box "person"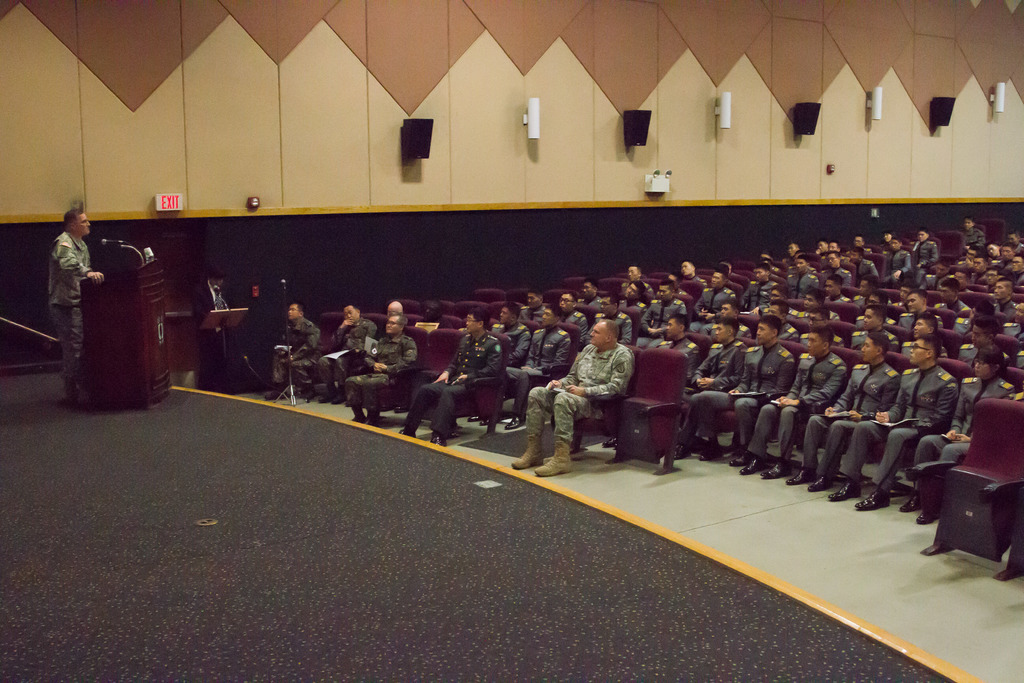
(x1=397, y1=305, x2=502, y2=446)
